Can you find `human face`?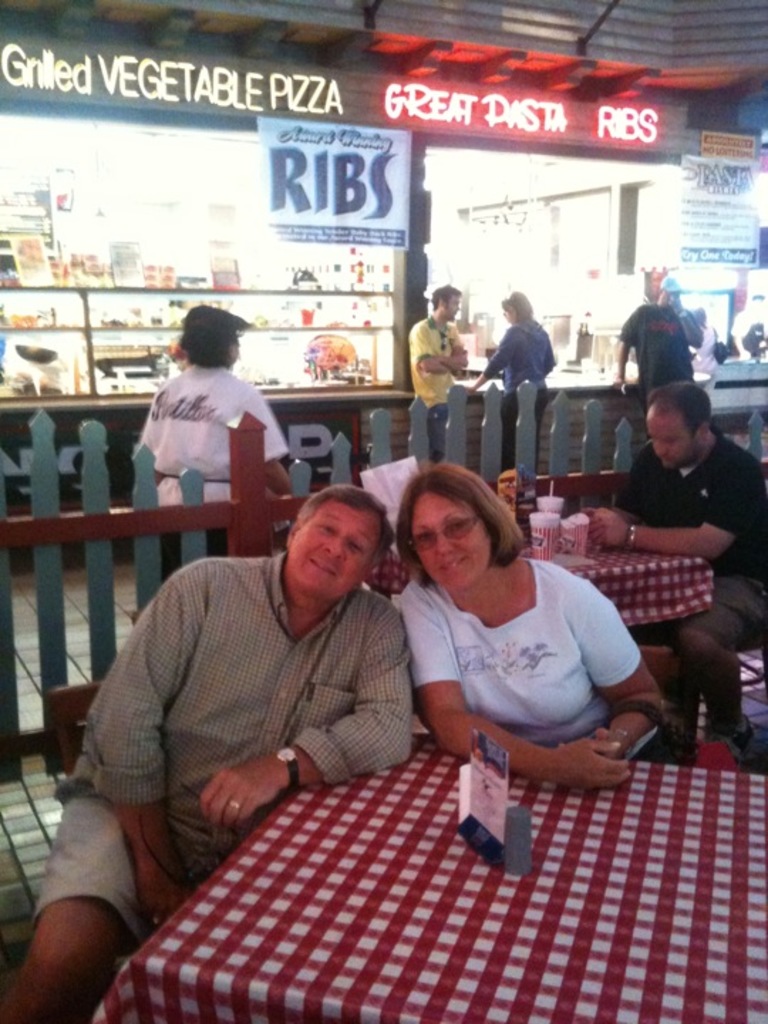
Yes, bounding box: bbox=(448, 292, 461, 321).
